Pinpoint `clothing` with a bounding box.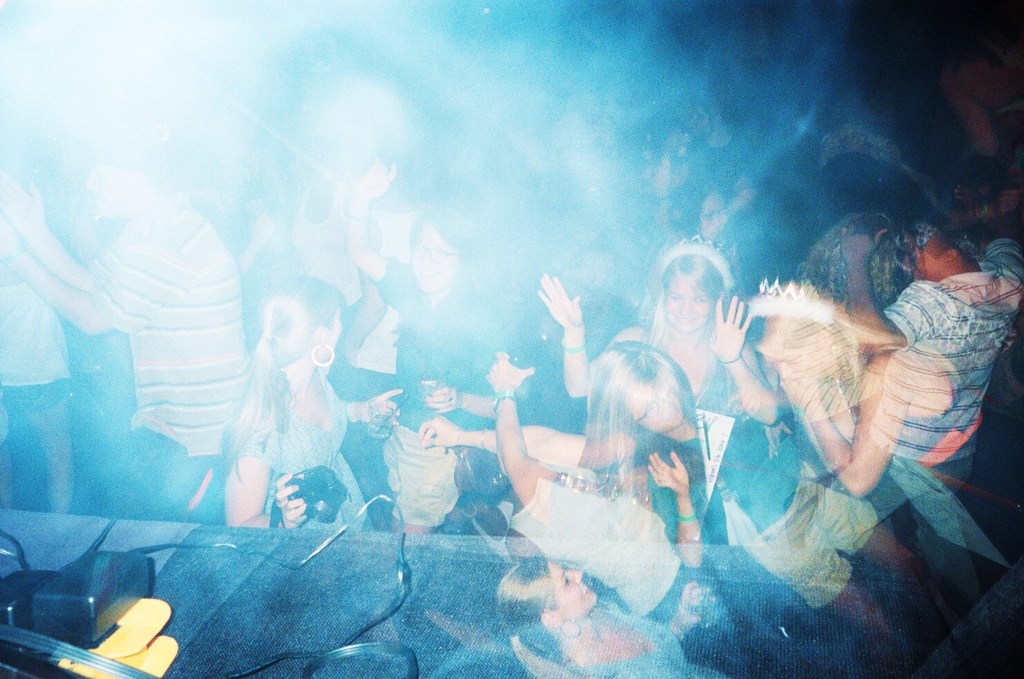
{"x1": 883, "y1": 237, "x2": 1023, "y2": 455}.
